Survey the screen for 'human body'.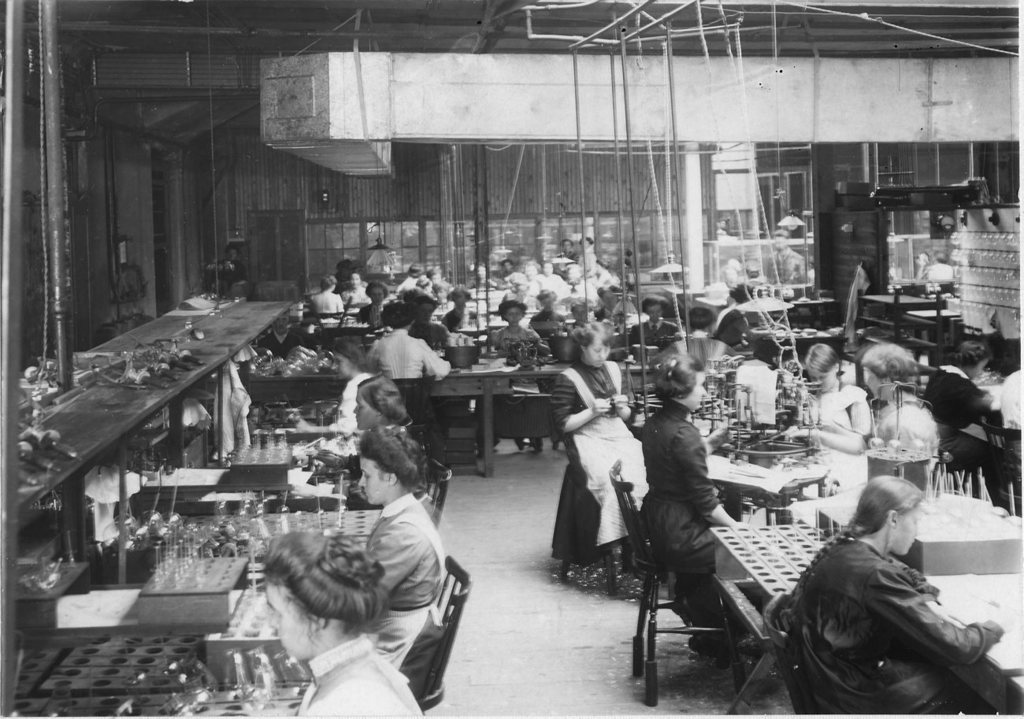
Survey found: Rect(930, 338, 995, 424).
